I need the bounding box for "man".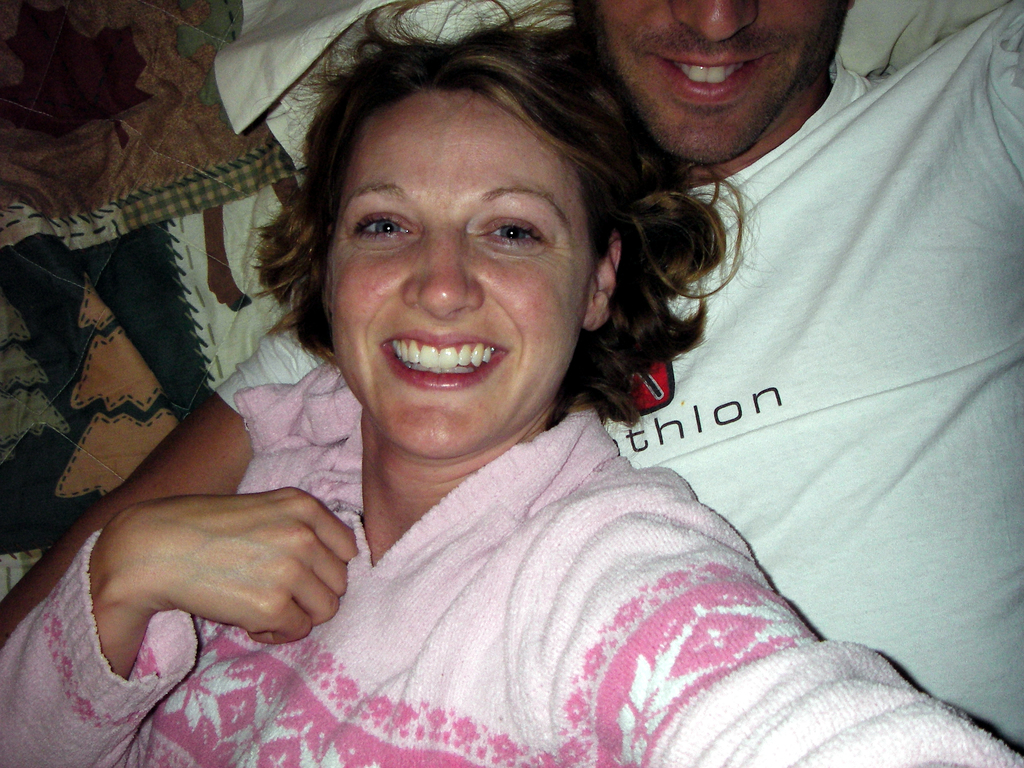
Here it is: Rect(0, 0, 1023, 767).
